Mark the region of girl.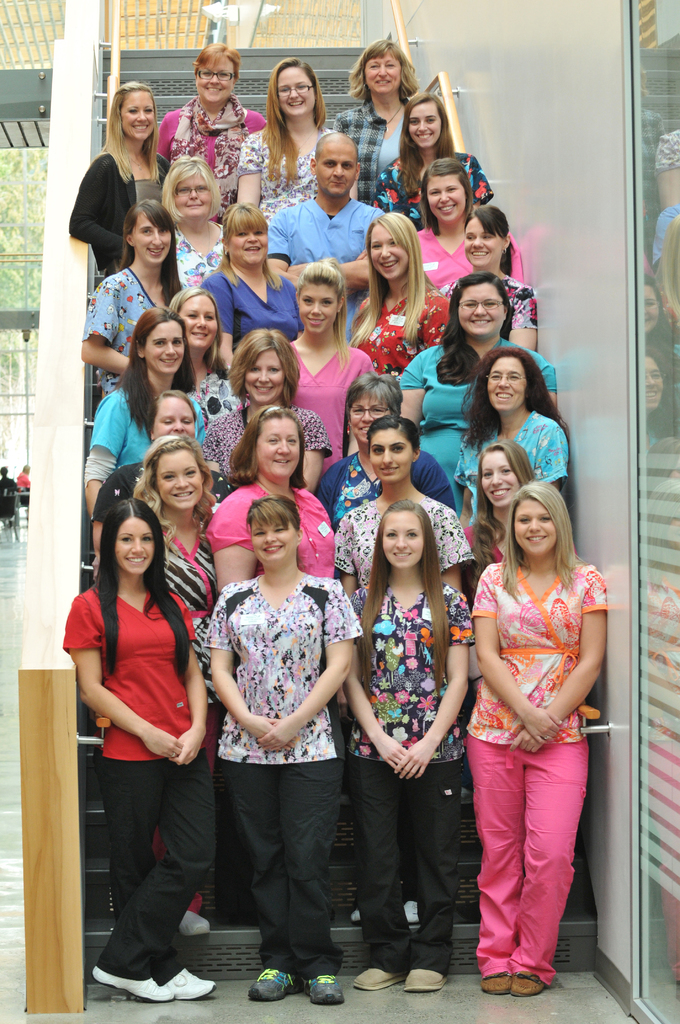
Region: [68, 162, 614, 1007].
